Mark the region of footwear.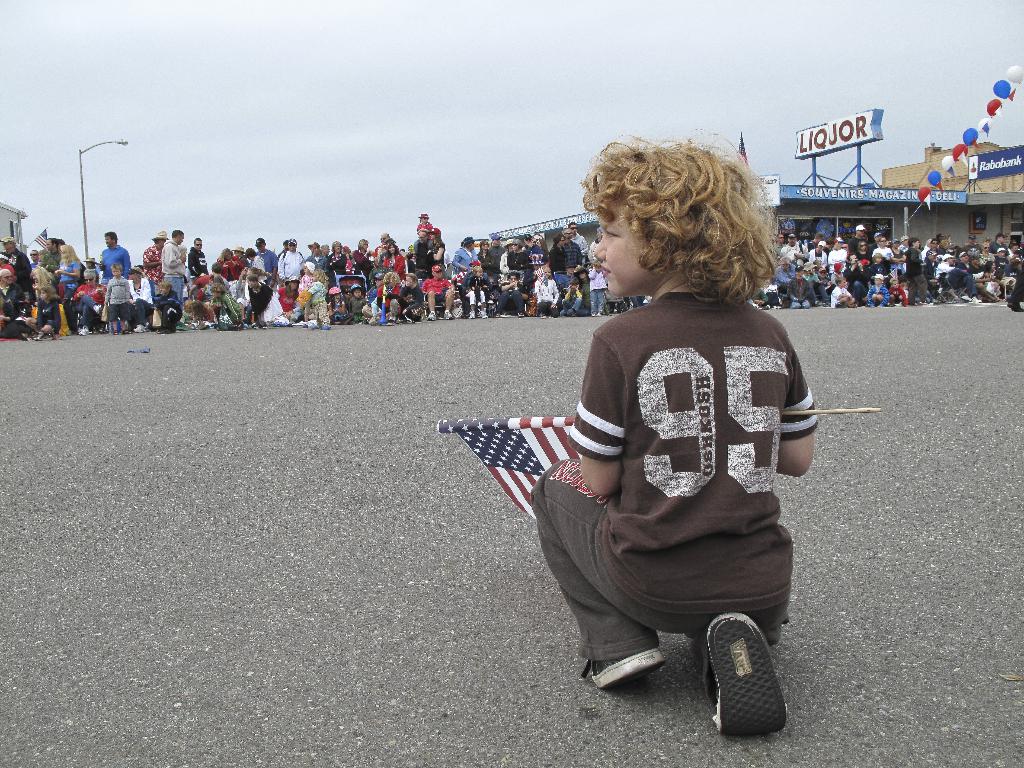
Region: <region>970, 295, 982, 303</region>.
